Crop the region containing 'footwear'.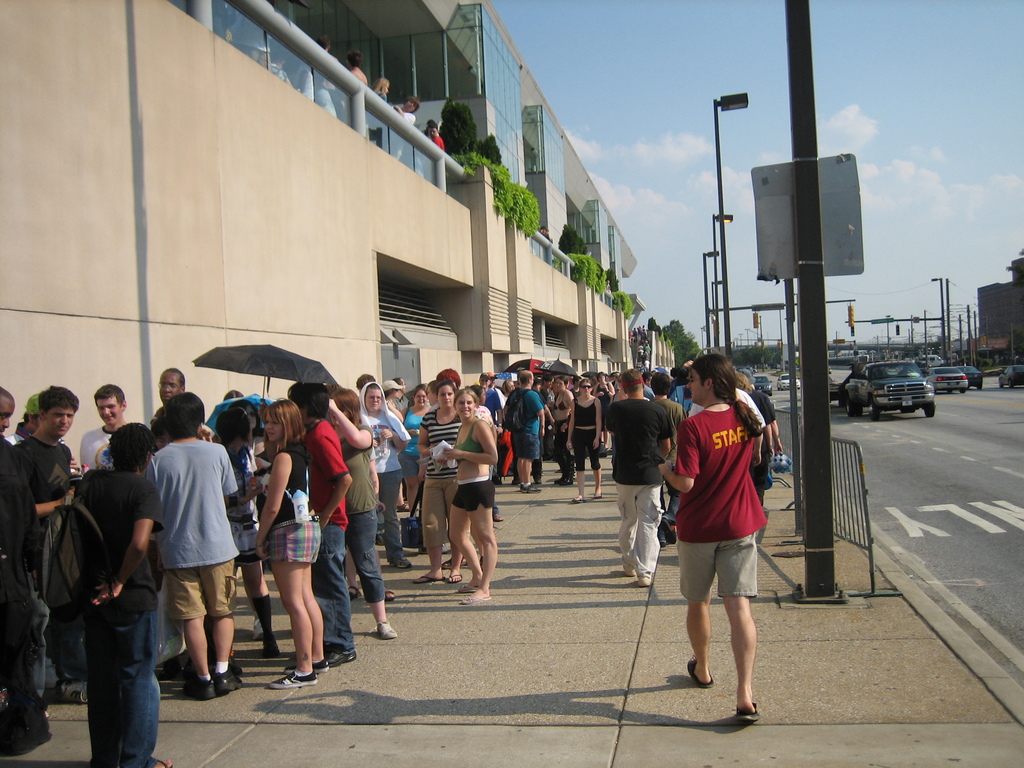
Crop region: pyautogui.locateOnScreen(326, 645, 356, 669).
